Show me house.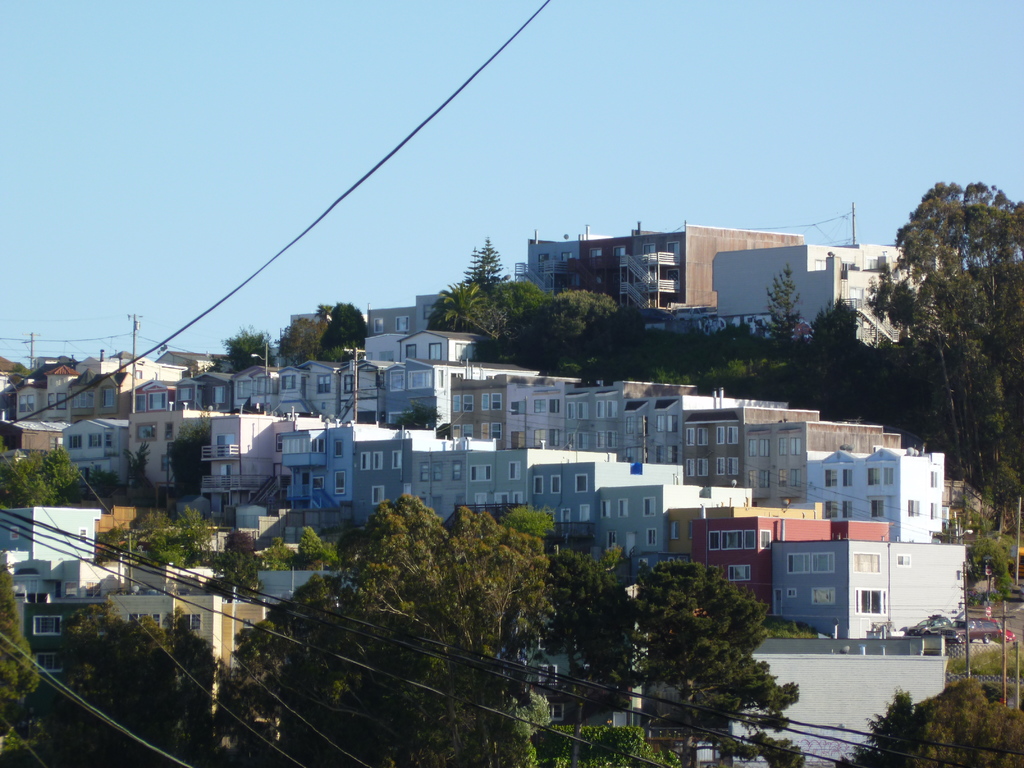
house is here: crop(691, 509, 887, 607).
